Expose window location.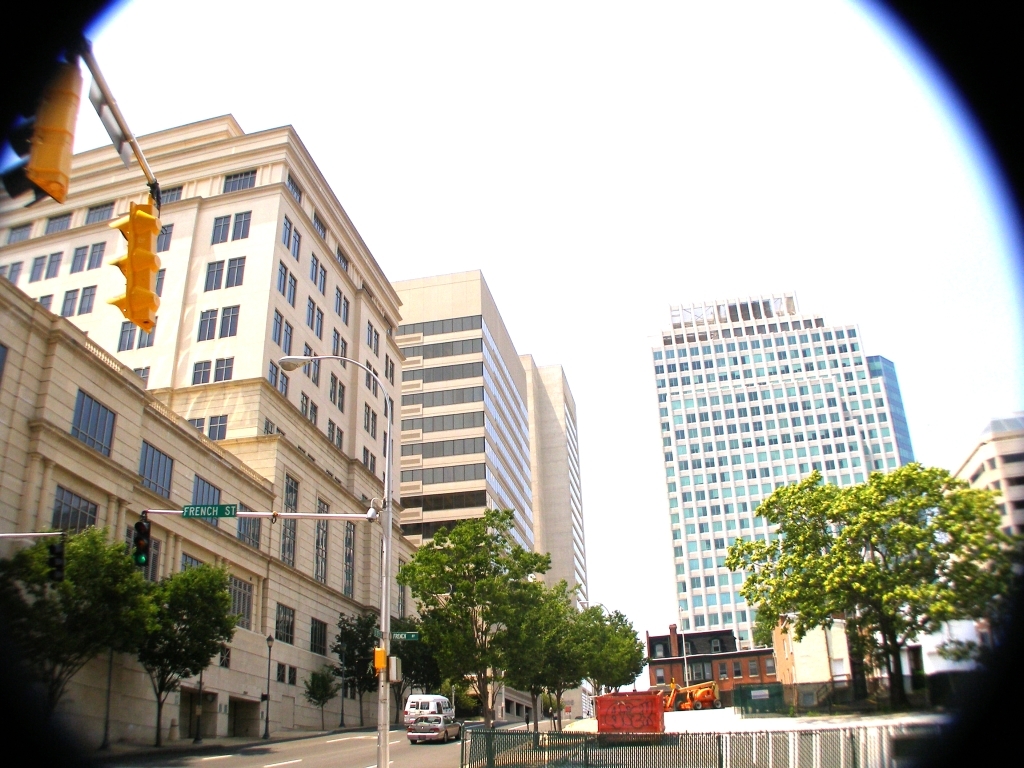
Exposed at <box>71,383,116,458</box>.
